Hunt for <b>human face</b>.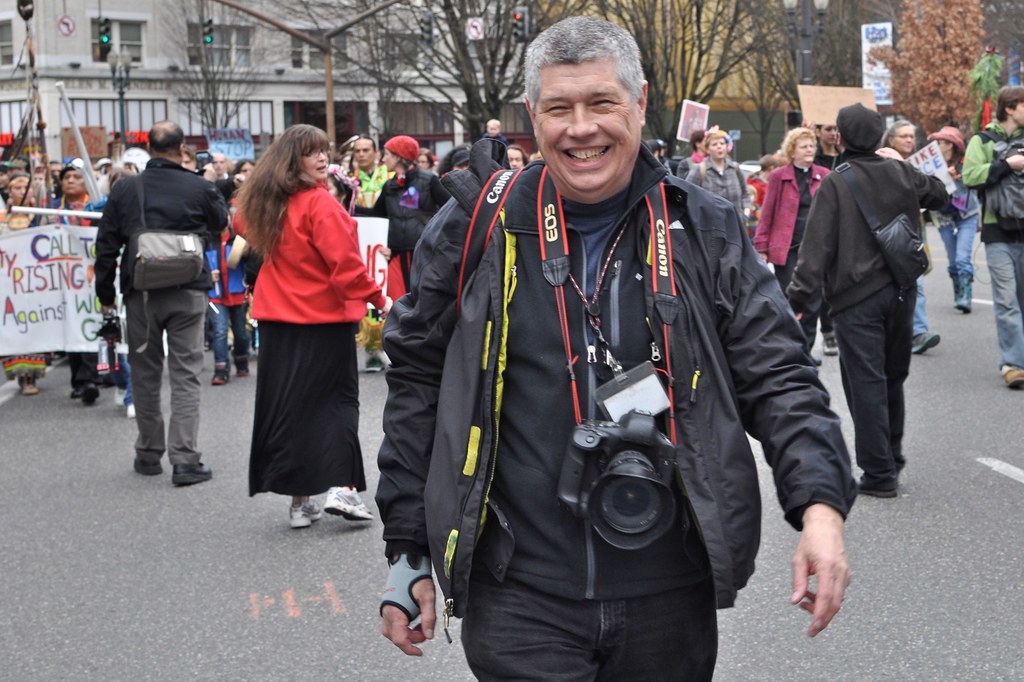
Hunted down at bbox=[353, 138, 373, 168].
